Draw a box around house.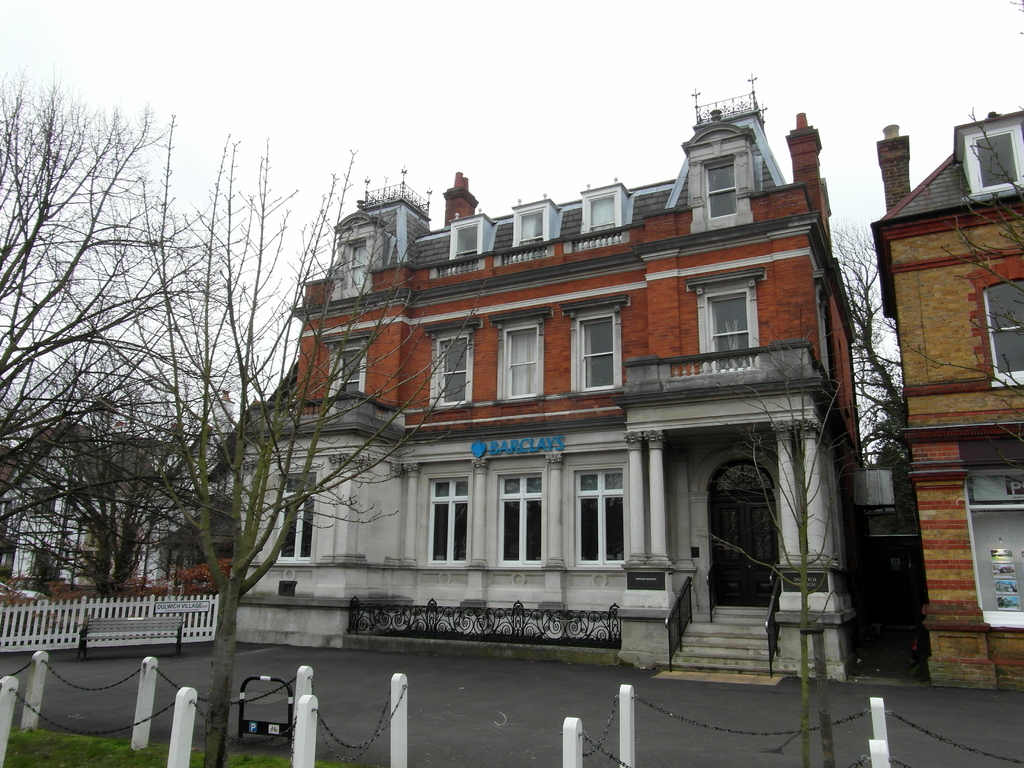
bbox=(865, 102, 1023, 708).
